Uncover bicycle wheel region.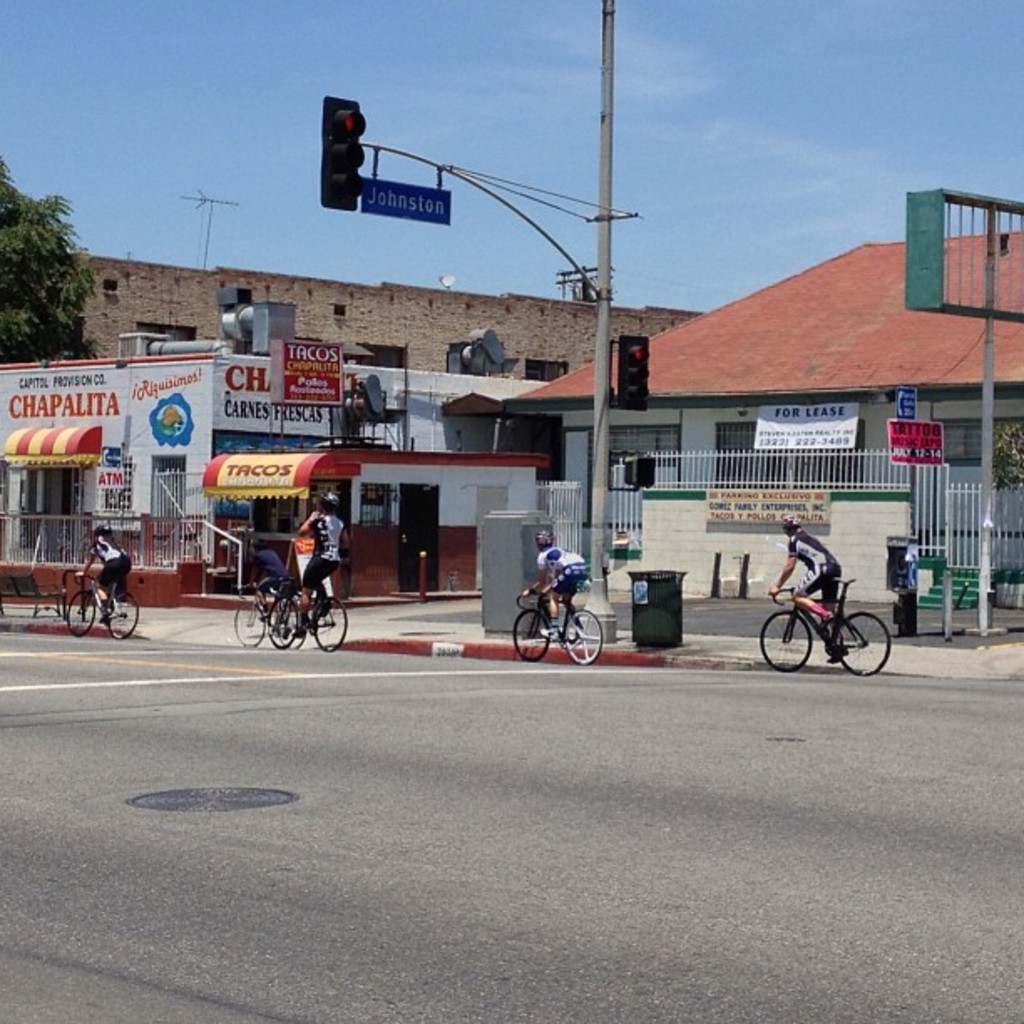
Uncovered: select_region(561, 611, 604, 663).
